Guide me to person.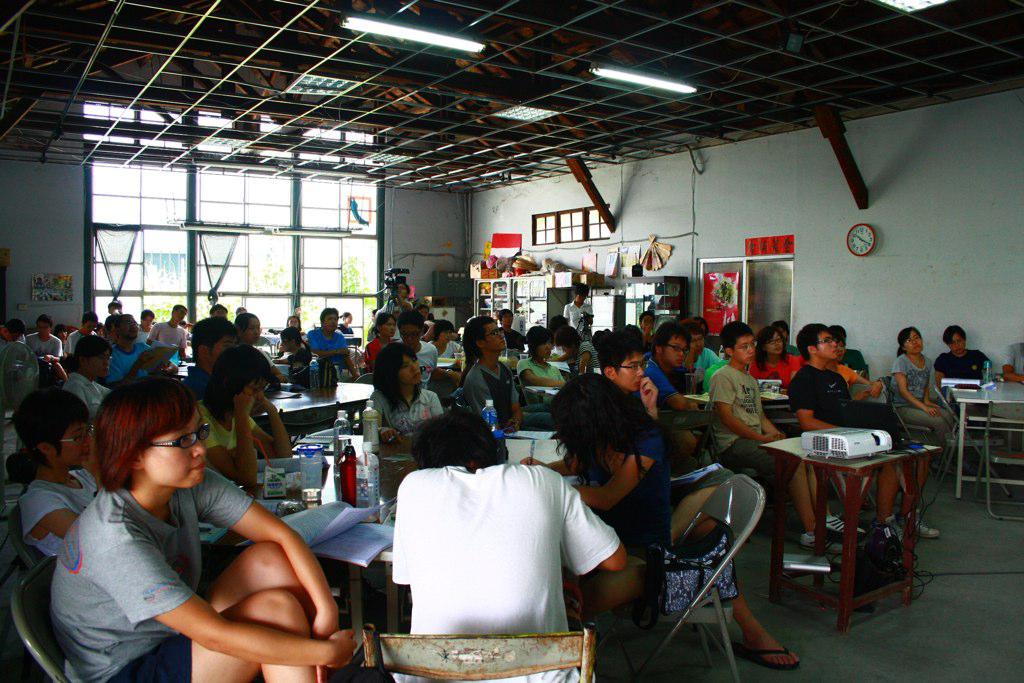
Guidance: [x1=43, y1=368, x2=363, y2=682].
